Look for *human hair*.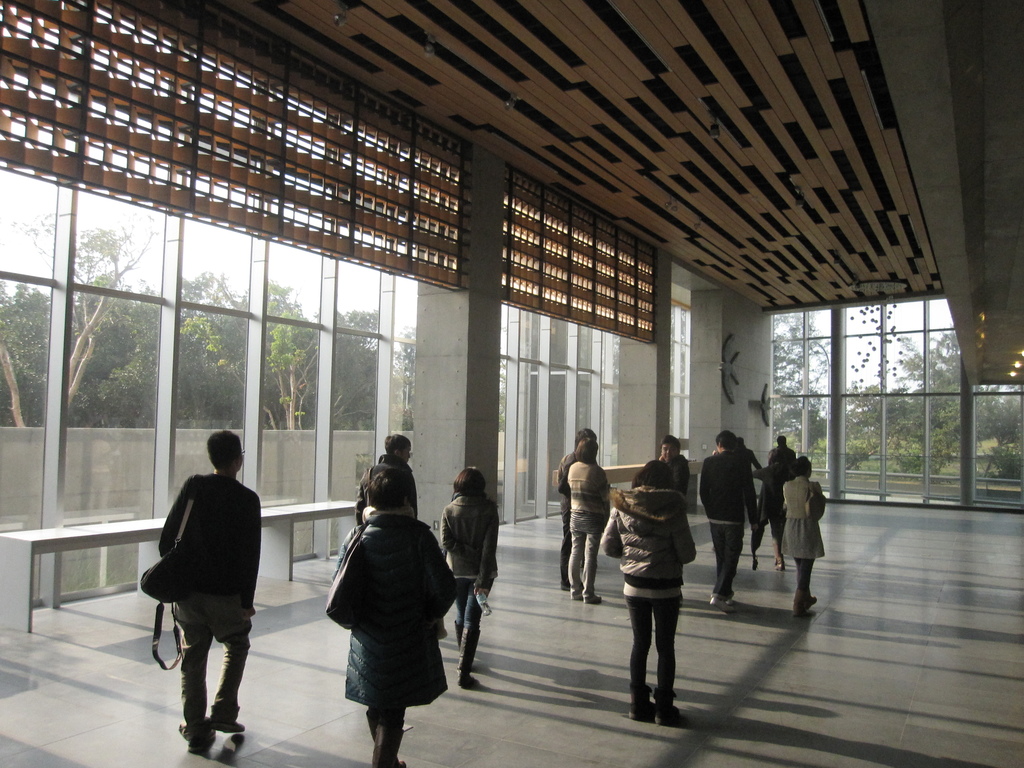
Found: 778/434/788/445.
